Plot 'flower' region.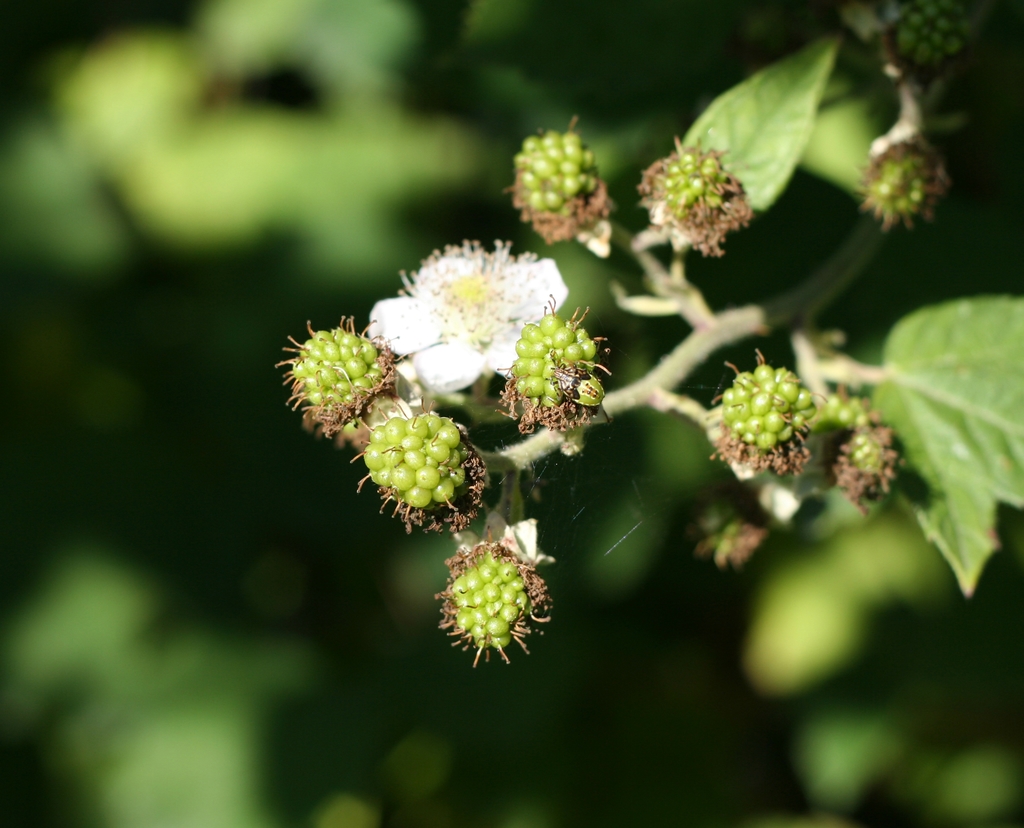
Plotted at region(431, 521, 557, 667).
